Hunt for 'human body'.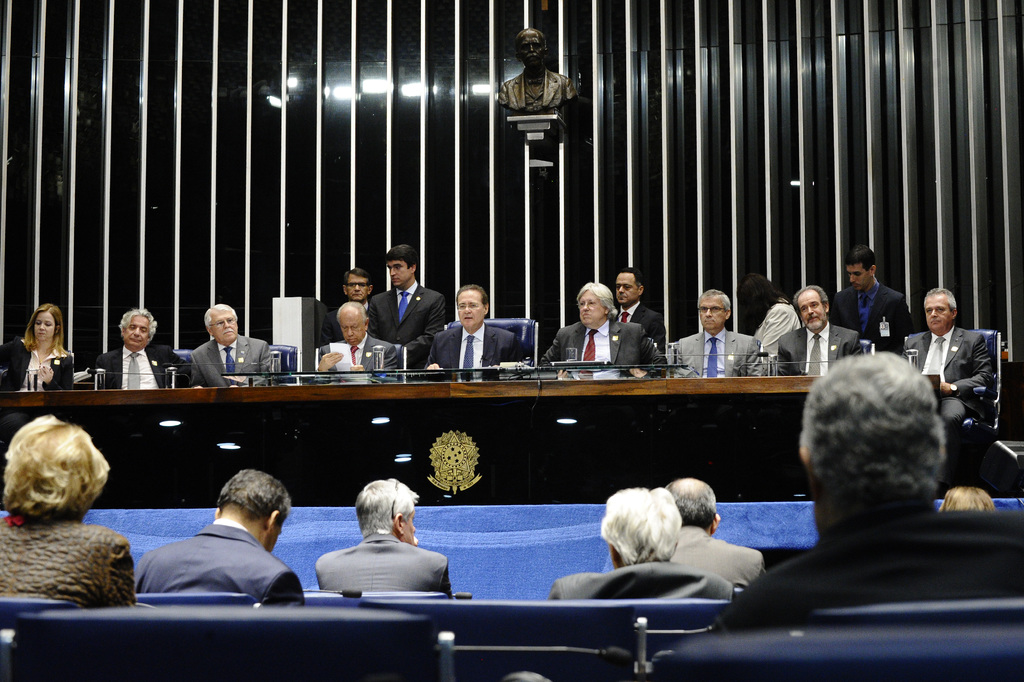
Hunted down at crop(408, 295, 529, 387).
